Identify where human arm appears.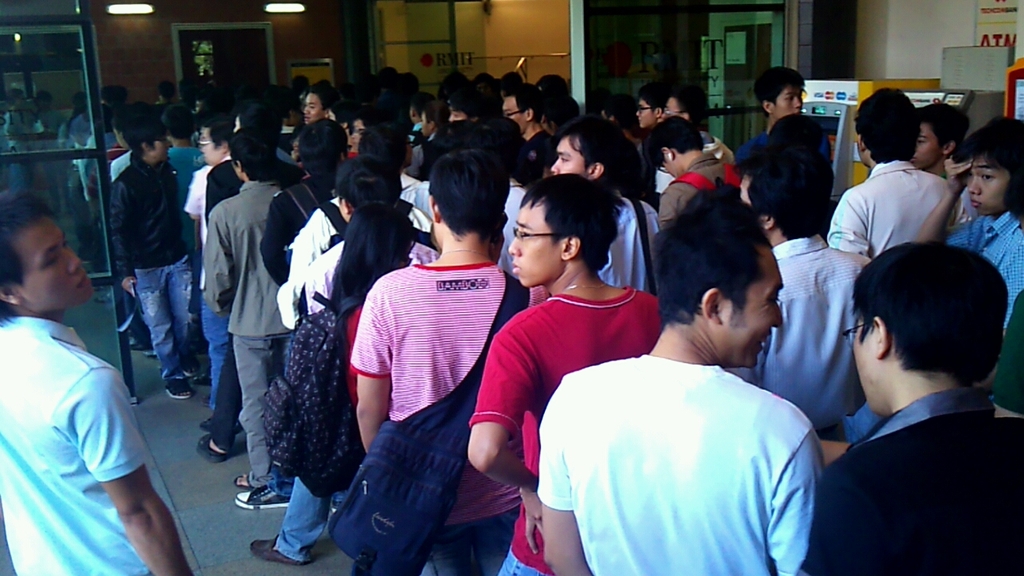
Appears at 102:177:145:299.
